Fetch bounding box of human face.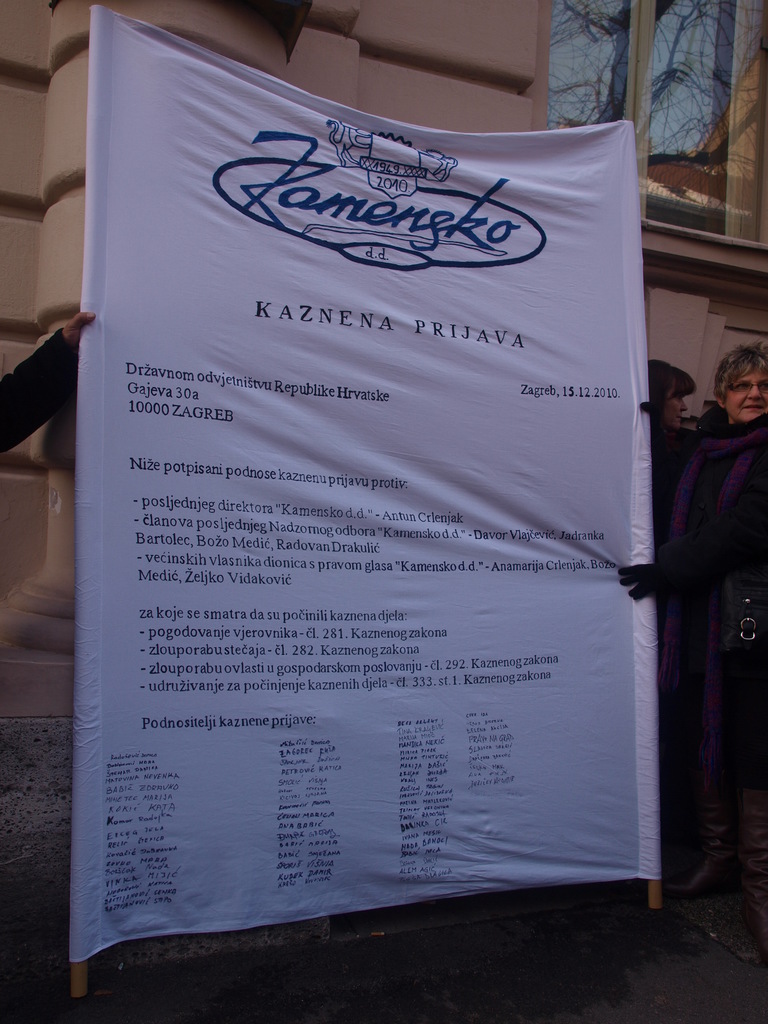
Bbox: (660,382,688,431).
